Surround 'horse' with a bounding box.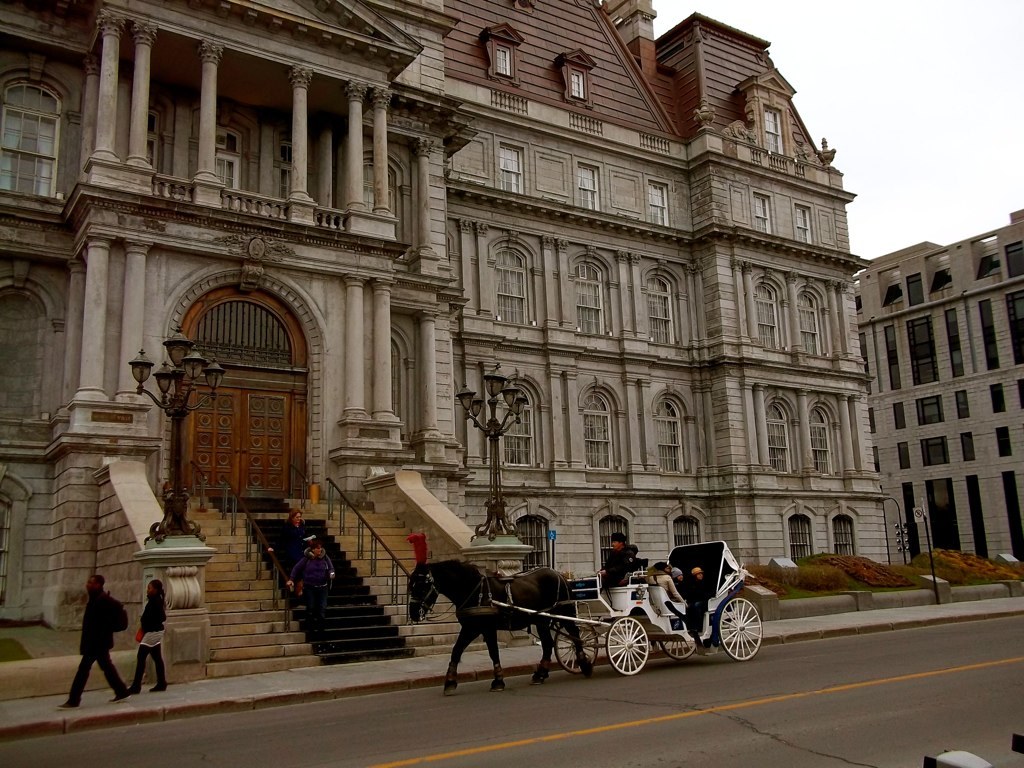
[x1=406, y1=559, x2=598, y2=699].
